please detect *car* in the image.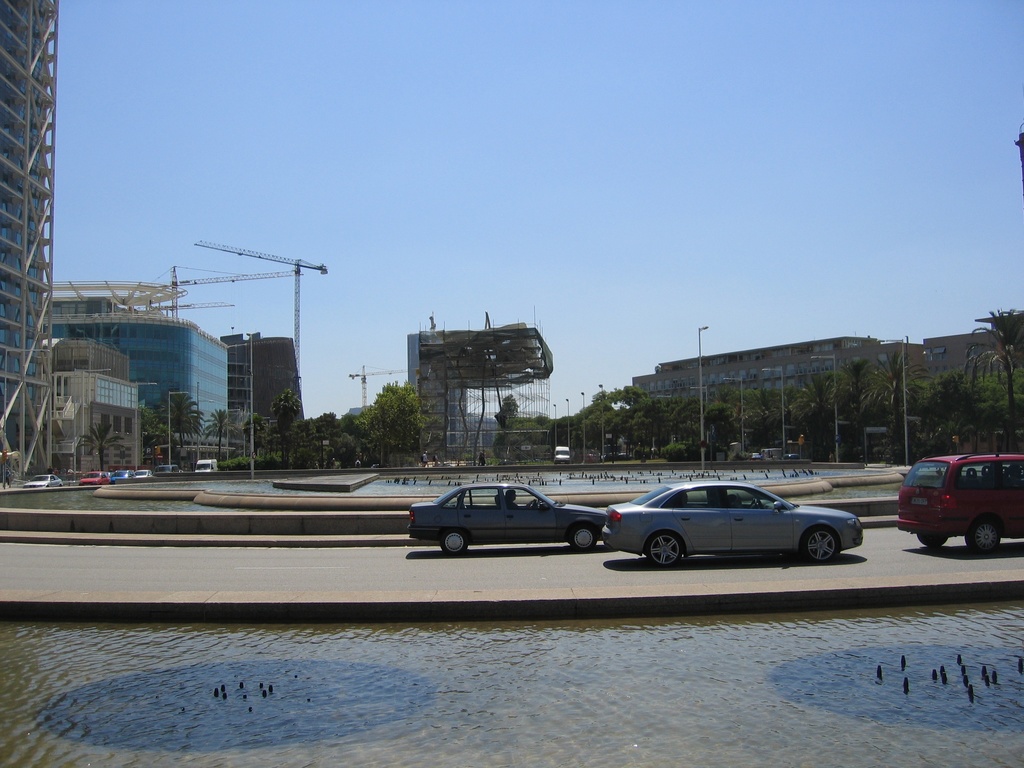
76/467/109/486.
